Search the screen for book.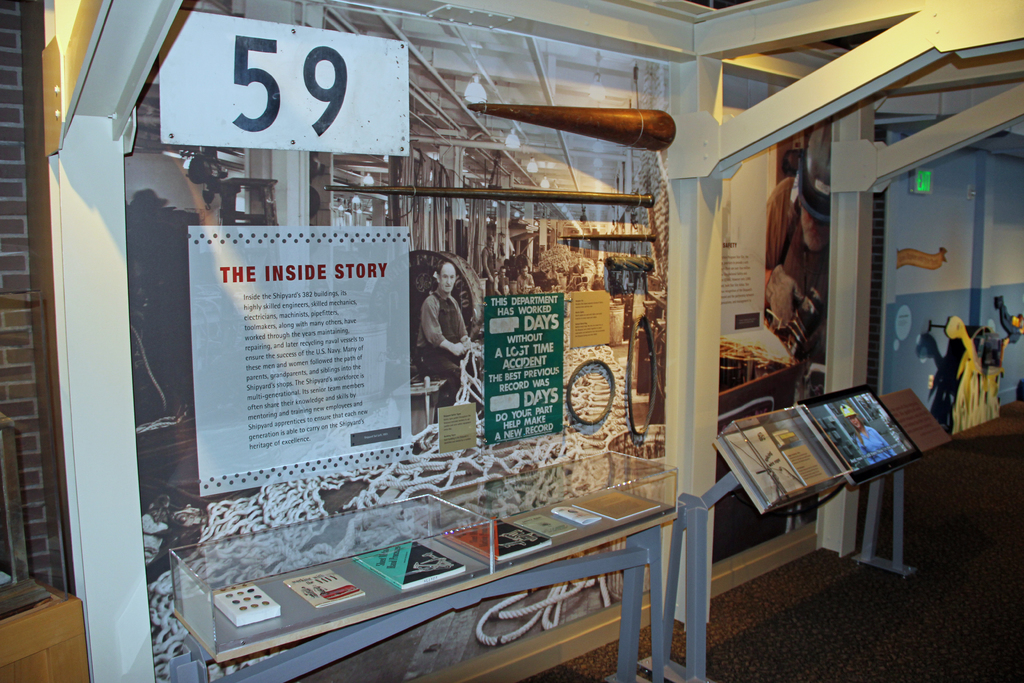
Found at locate(551, 502, 593, 523).
